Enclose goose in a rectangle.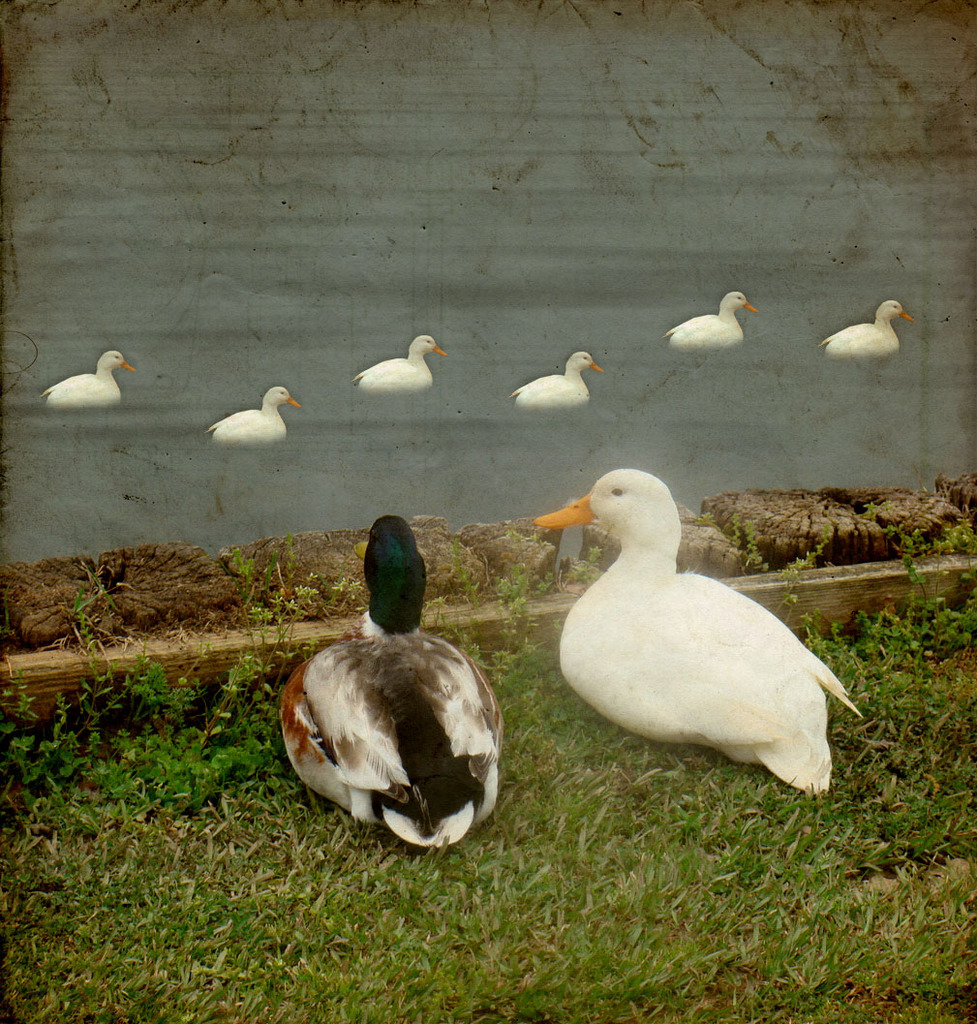
45, 353, 138, 409.
